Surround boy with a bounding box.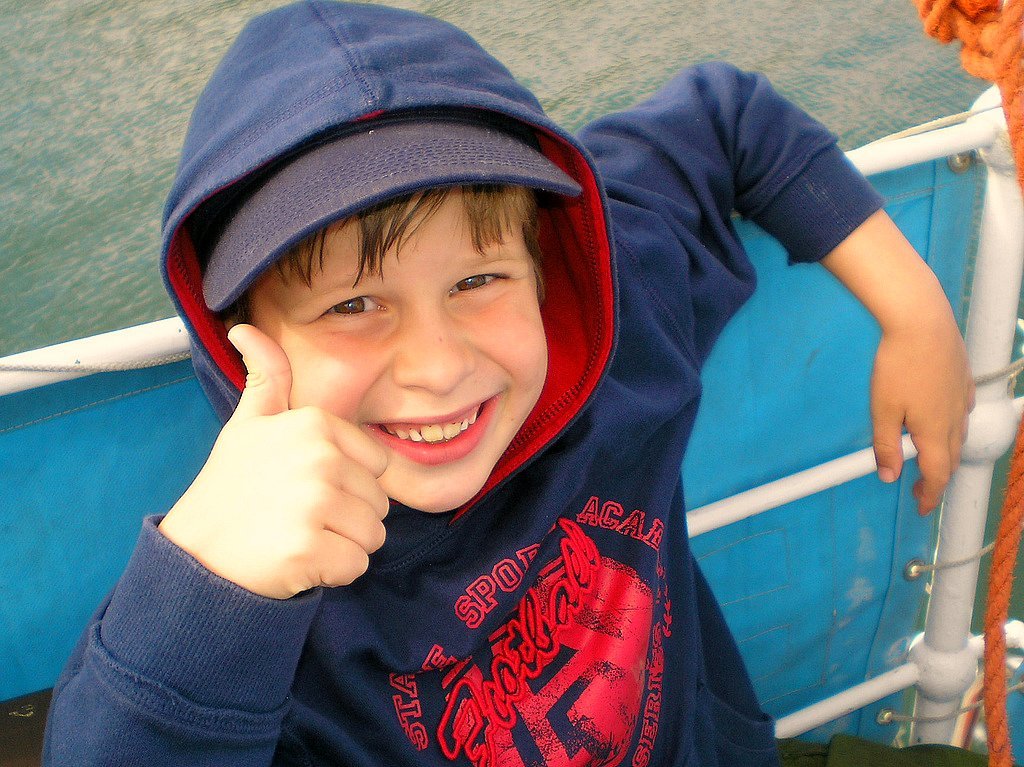
bbox=[45, 5, 974, 766].
